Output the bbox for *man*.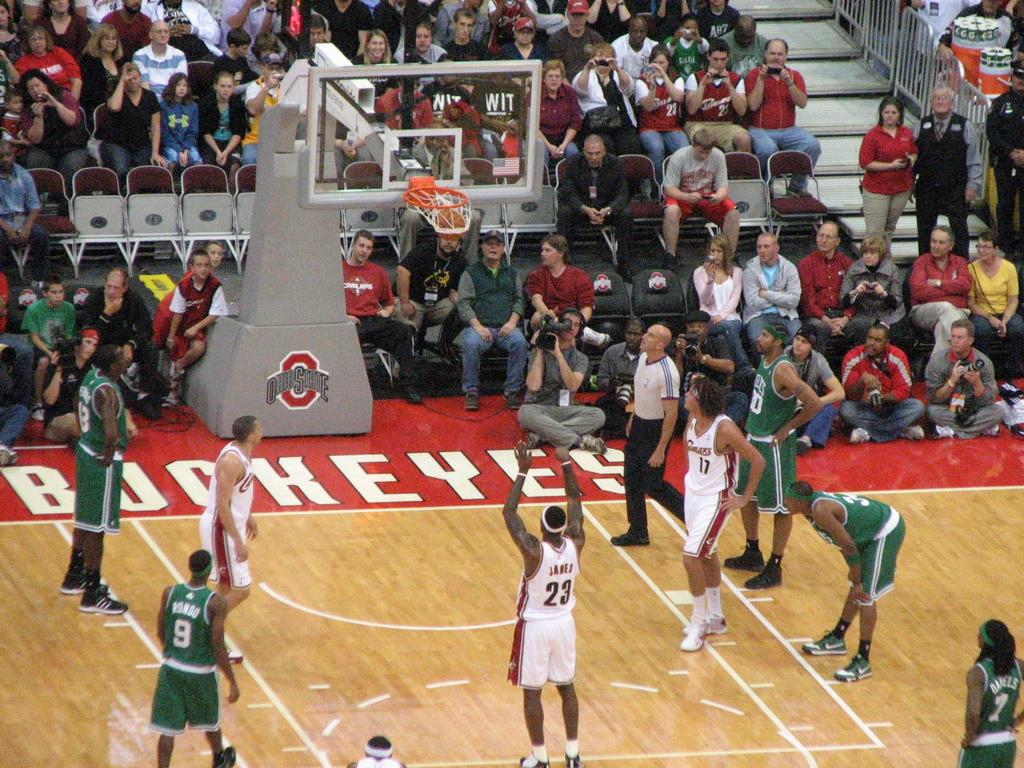
left=99, top=0, right=171, bottom=73.
